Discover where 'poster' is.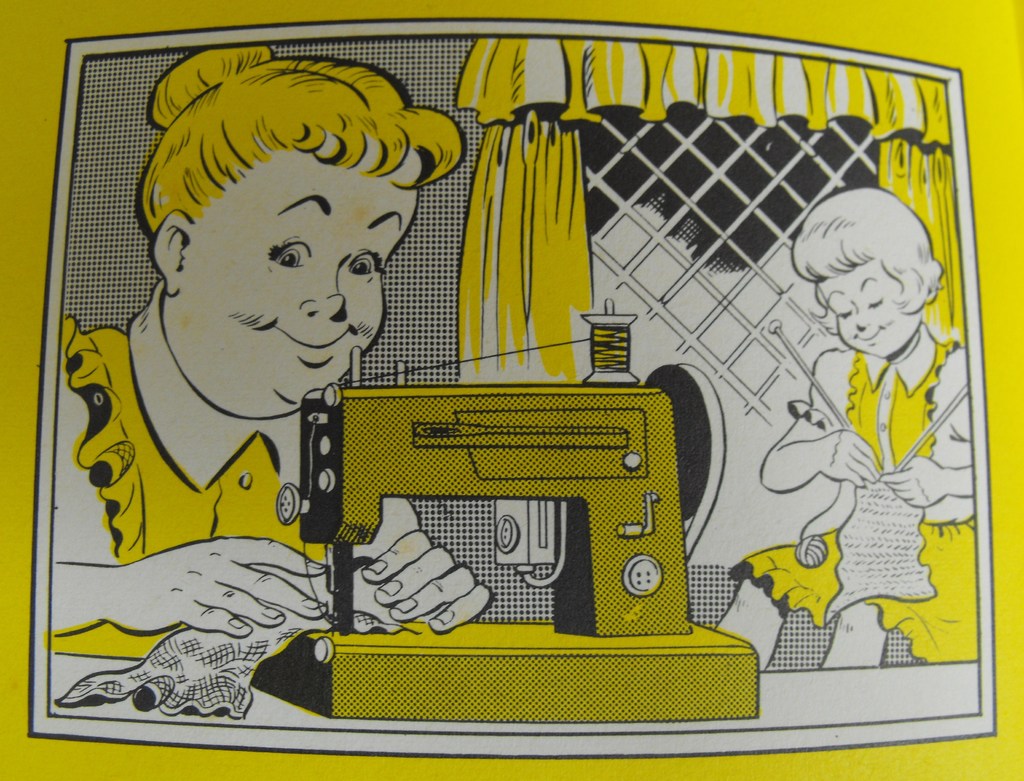
Discovered at 0/0/1023/780.
